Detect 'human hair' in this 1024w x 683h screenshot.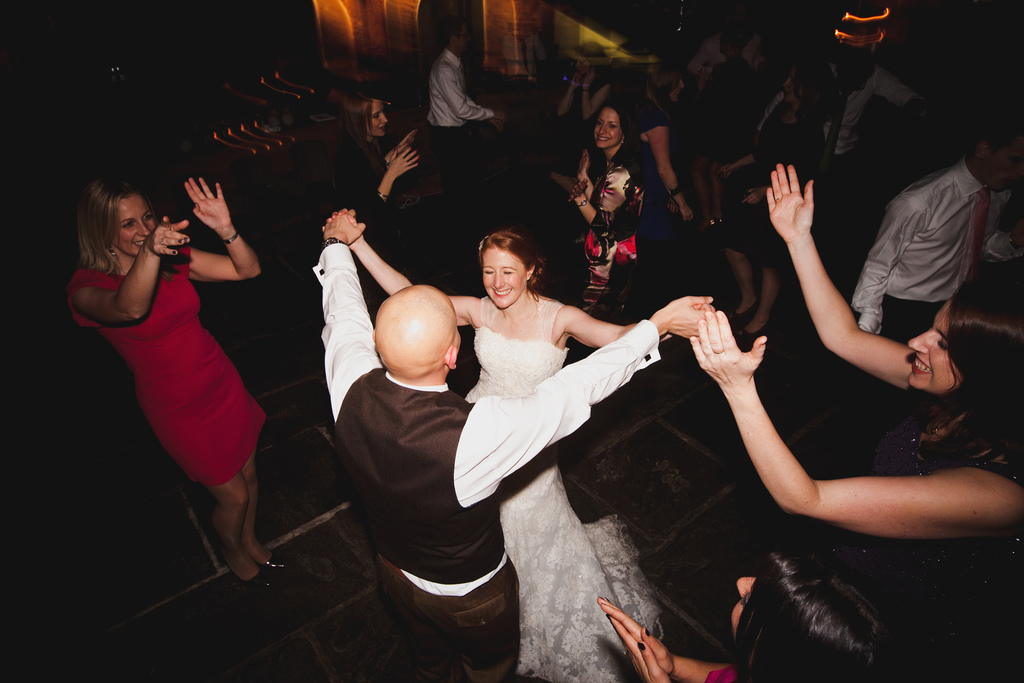
Detection: [593, 97, 641, 165].
